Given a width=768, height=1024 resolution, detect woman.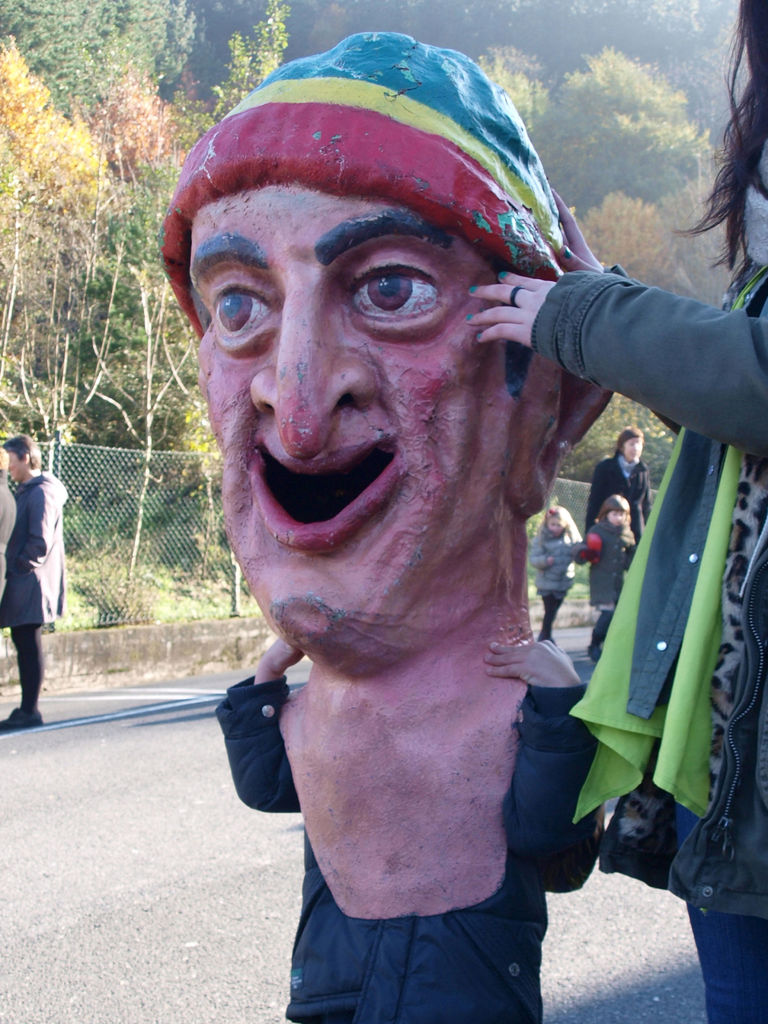
locate(586, 424, 658, 576).
